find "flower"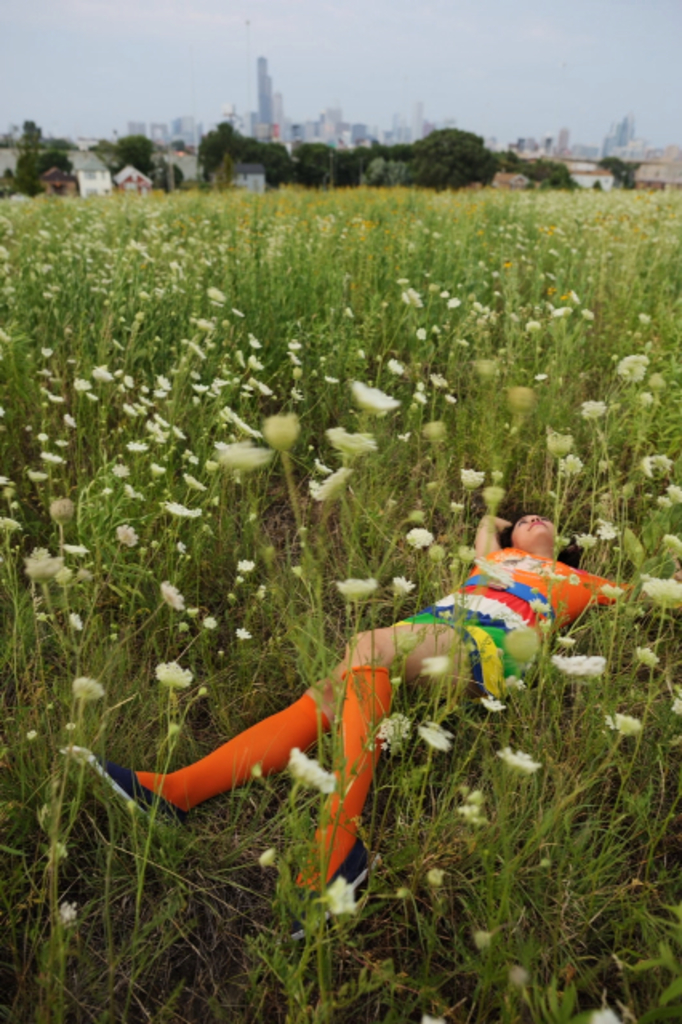
crop(123, 435, 144, 454)
